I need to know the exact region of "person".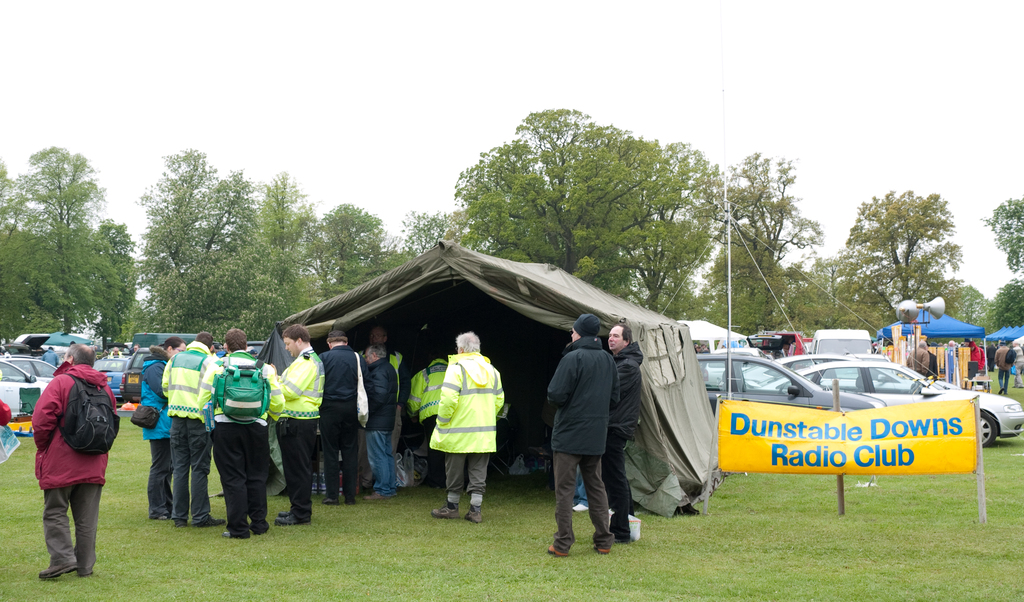
Region: [158,332,228,532].
